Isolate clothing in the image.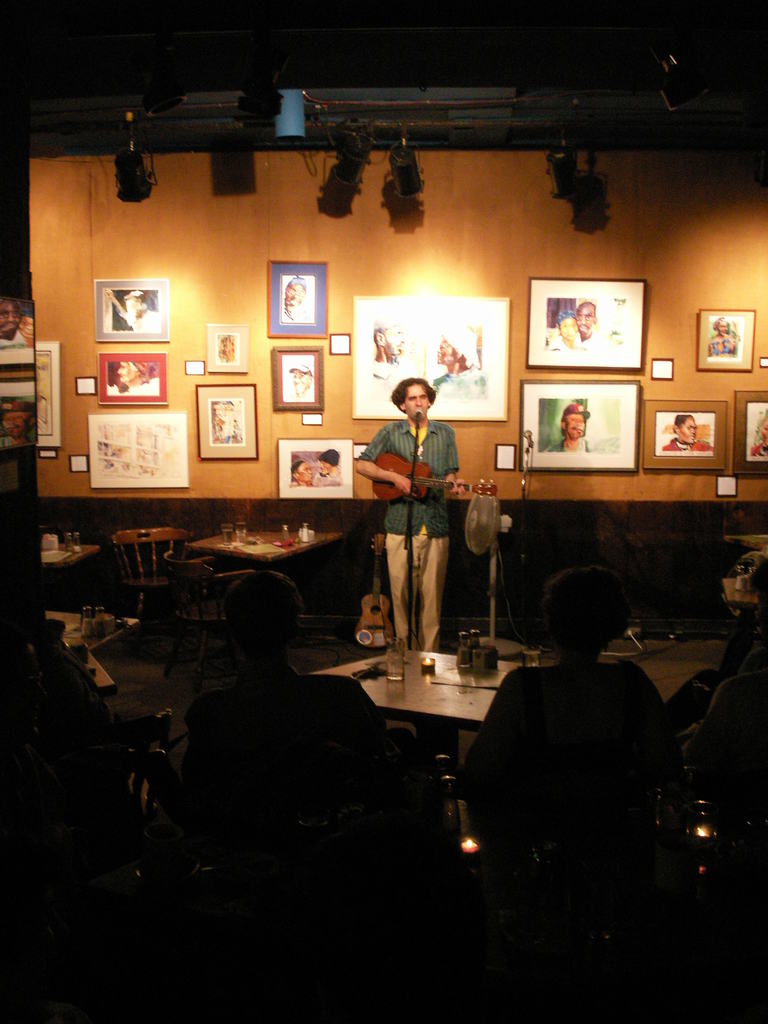
Isolated region: 184:665:388:760.
